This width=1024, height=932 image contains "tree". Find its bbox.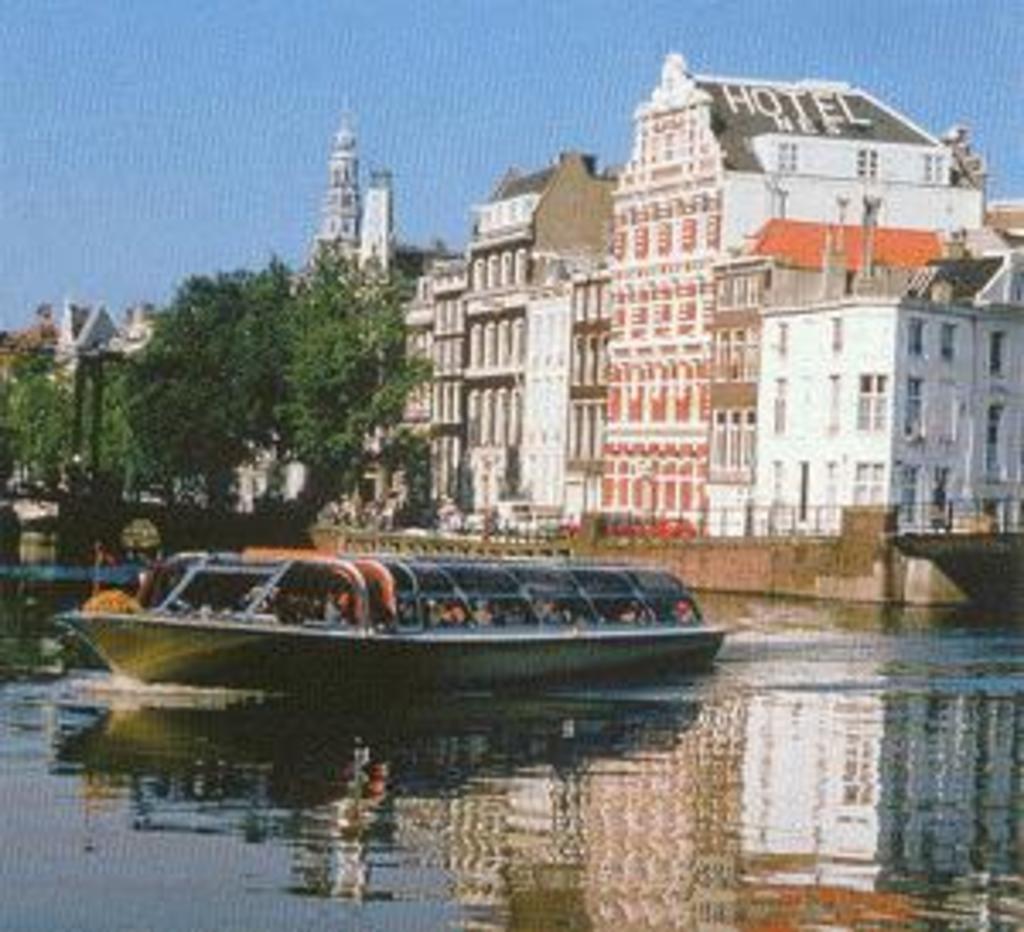
[3, 345, 137, 505].
